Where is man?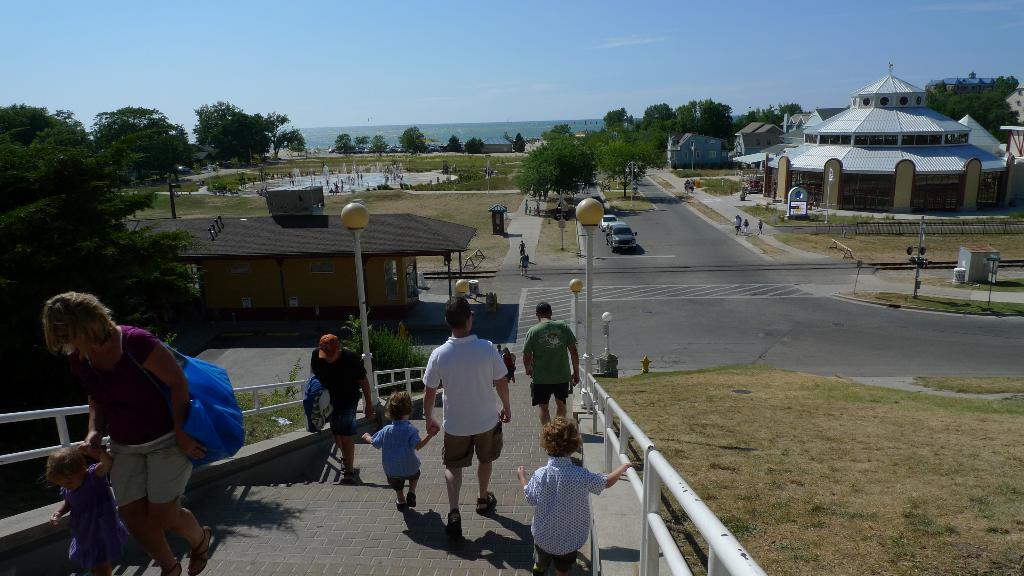
(422, 311, 511, 530).
